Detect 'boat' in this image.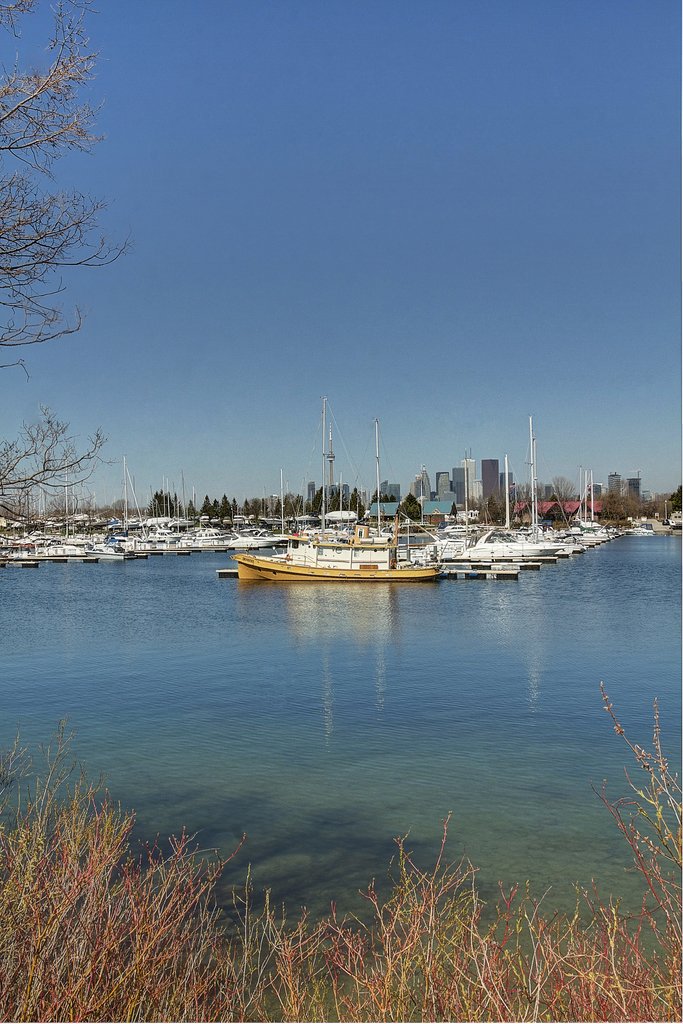
Detection: x1=496 y1=419 x2=573 y2=553.
